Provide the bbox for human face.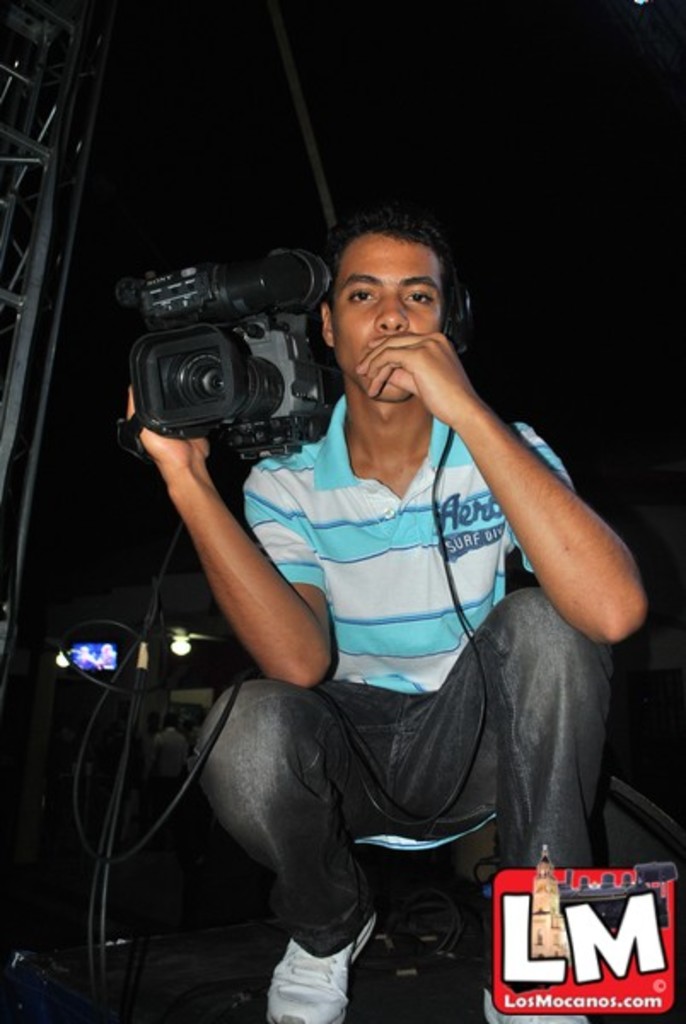
bbox=[328, 230, 444, 394].
